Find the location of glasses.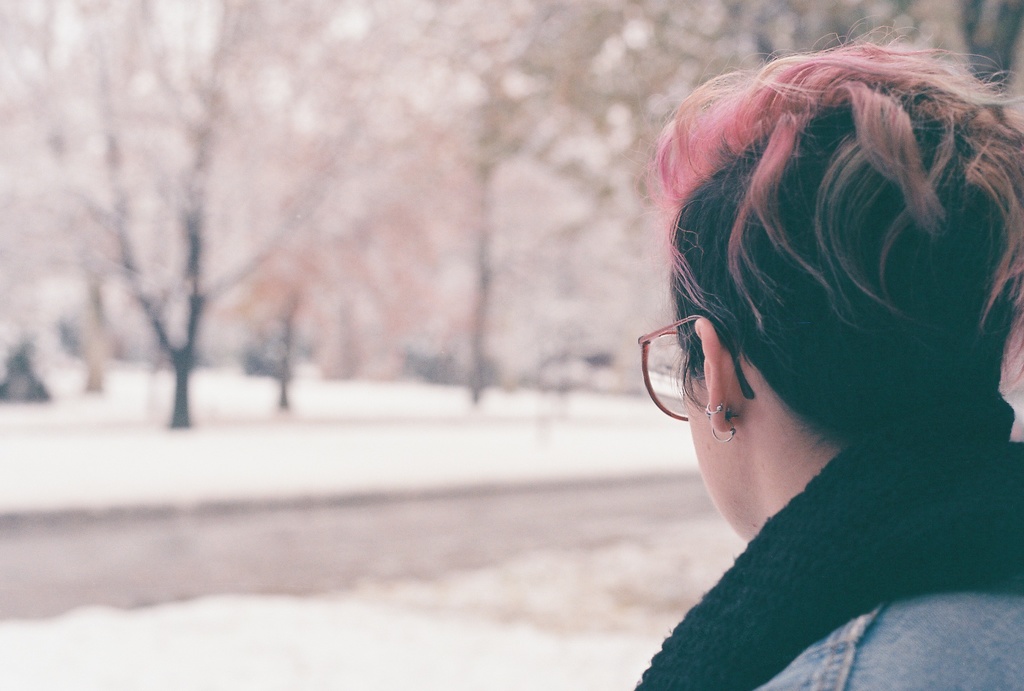
Location: l=643, t=317, r=753, b=394.
